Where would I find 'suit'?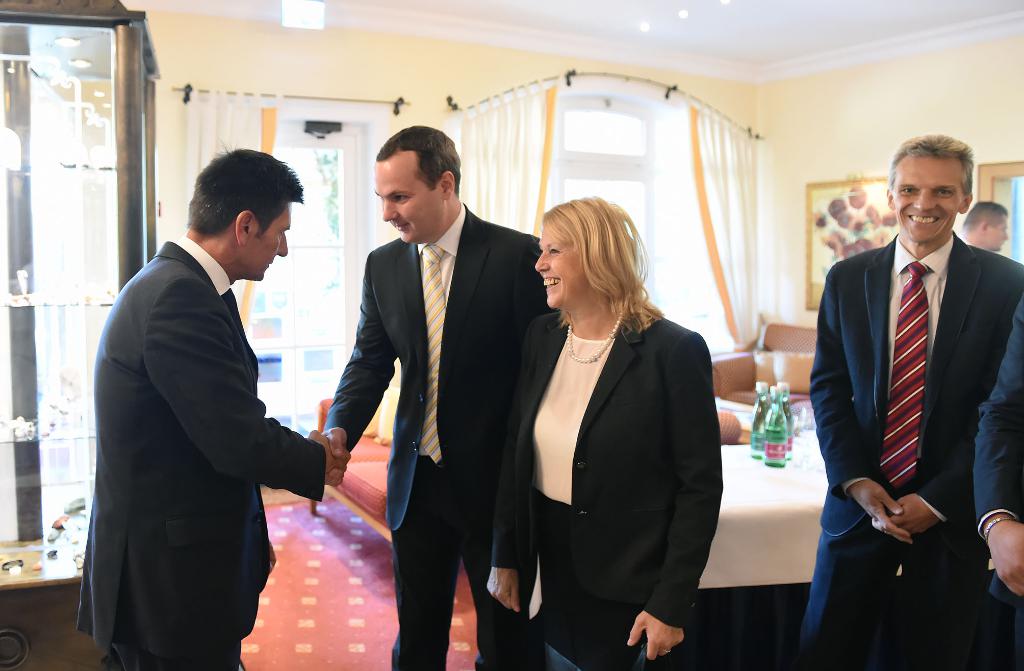
At (317, 192, 564, 670).
